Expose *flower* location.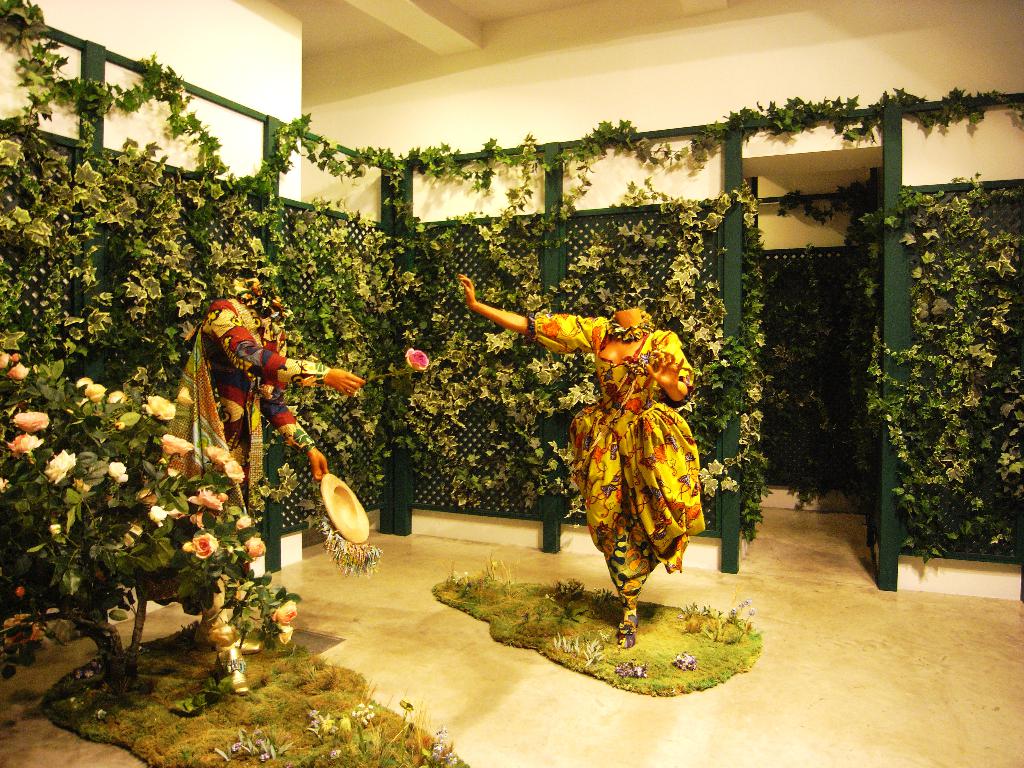
Exposed at 0/349/28/379.
